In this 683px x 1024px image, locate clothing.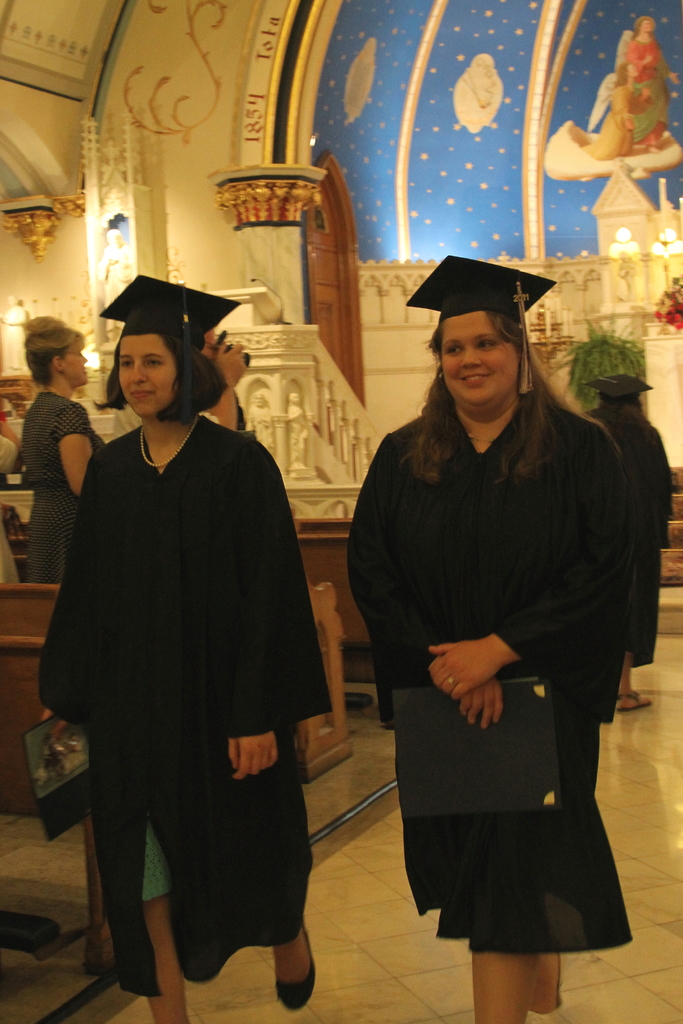
Bounding box: crop(593, 397, 670, 662).
